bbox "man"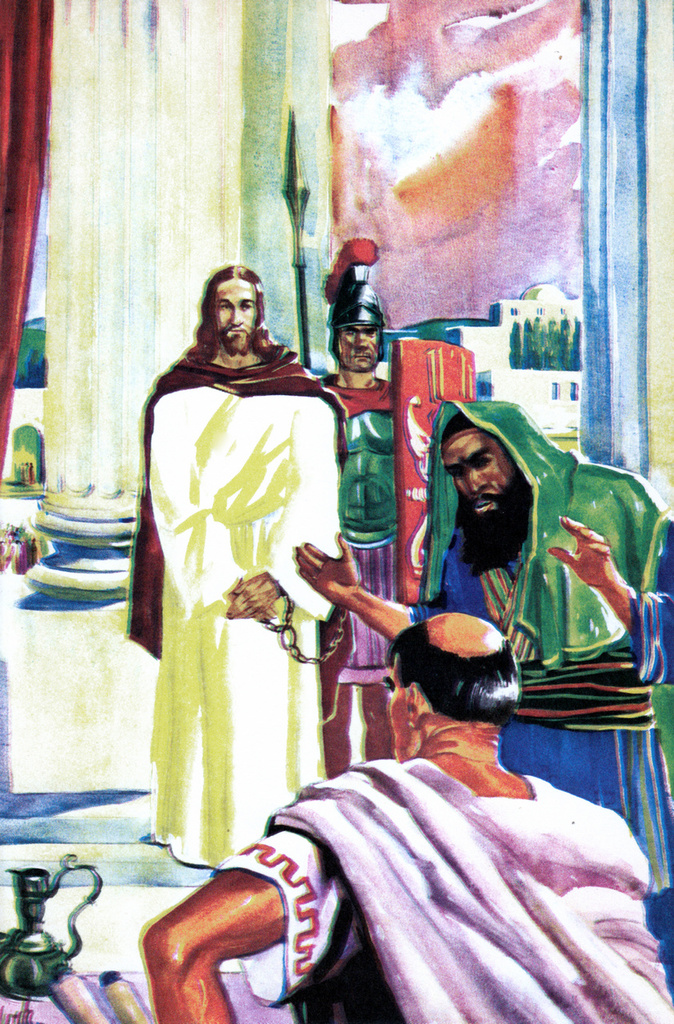
left=290, top=395, right=673, bottom=979
